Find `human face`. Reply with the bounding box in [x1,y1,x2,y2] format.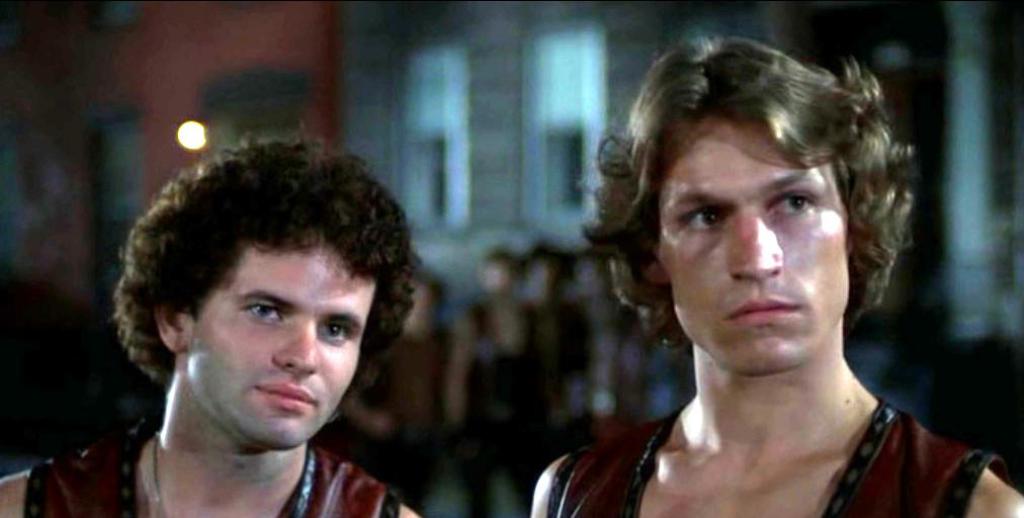
[190,239,376,450].
